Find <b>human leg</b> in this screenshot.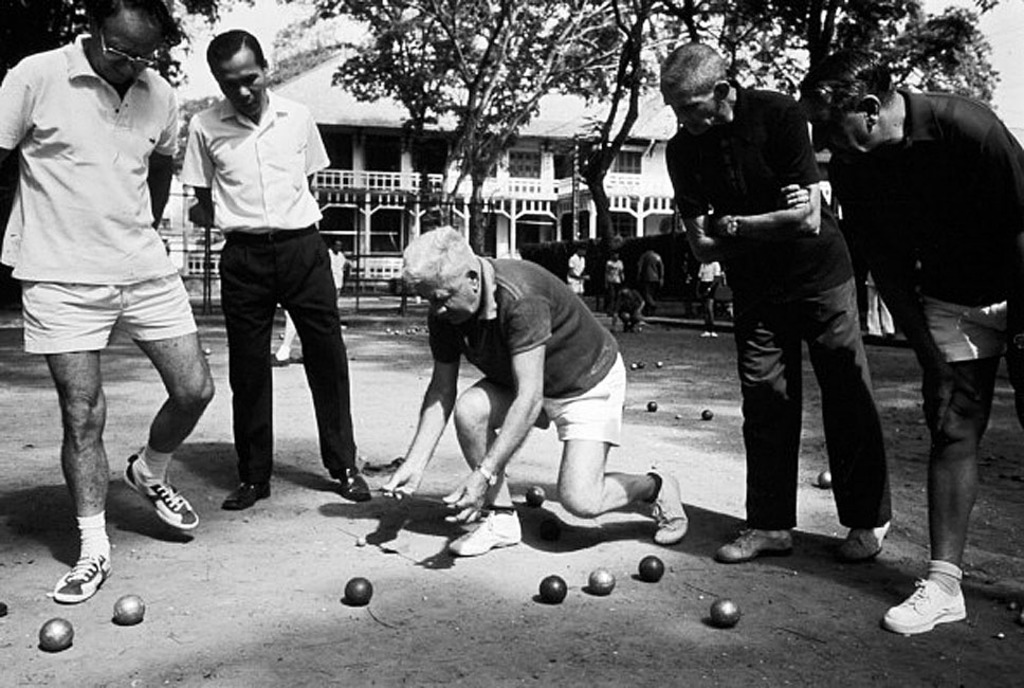
The bounding box for <b>human leg</b> is box=[116, 278, 219, 535].
